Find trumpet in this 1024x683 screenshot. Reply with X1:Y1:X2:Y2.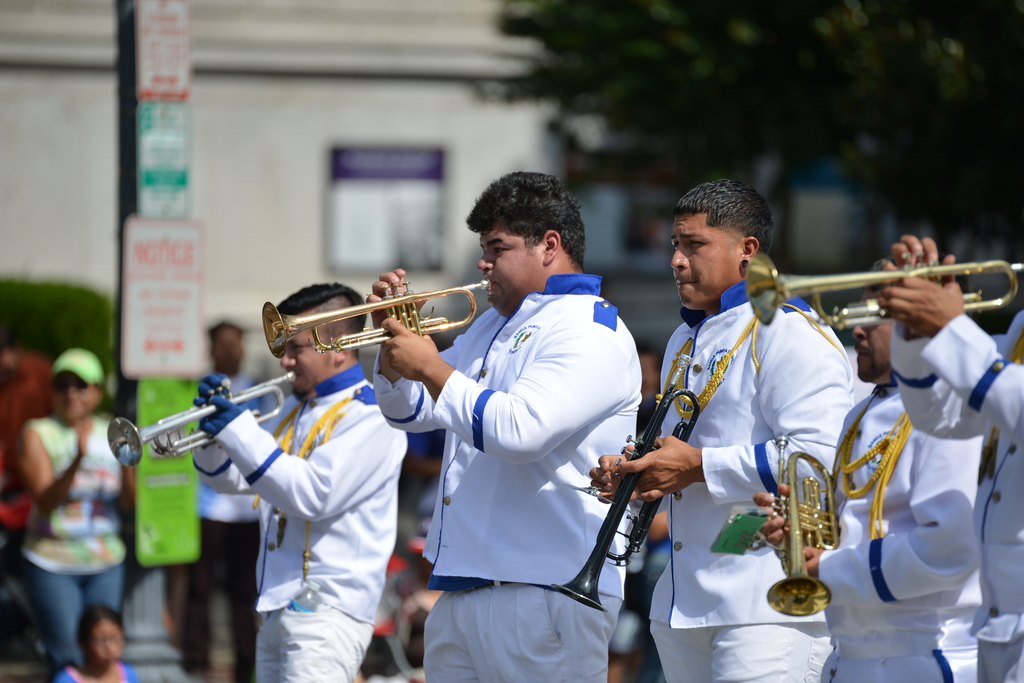
744:253:1023:330.
